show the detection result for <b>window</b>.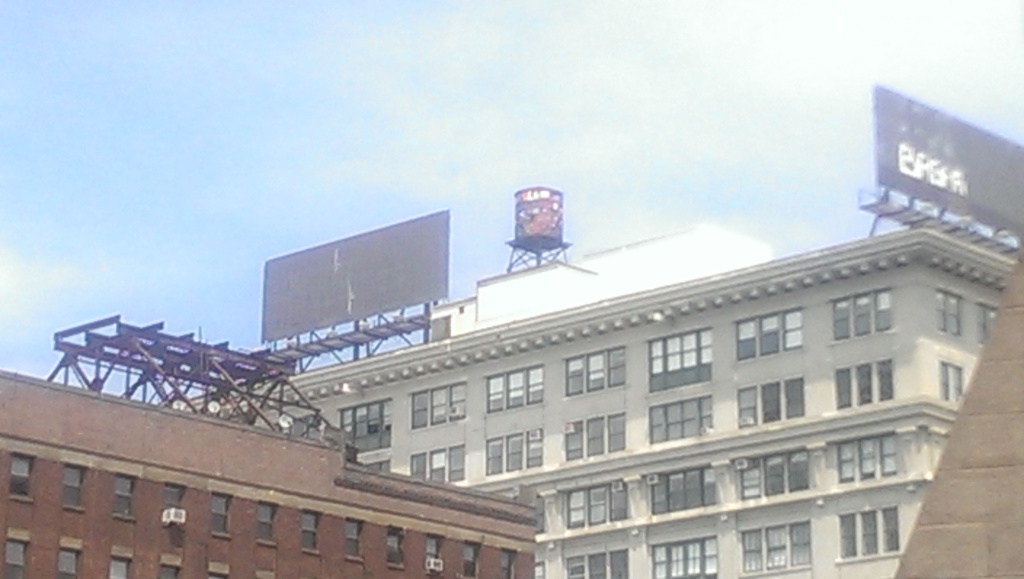
(477, 425, 550, 477).
